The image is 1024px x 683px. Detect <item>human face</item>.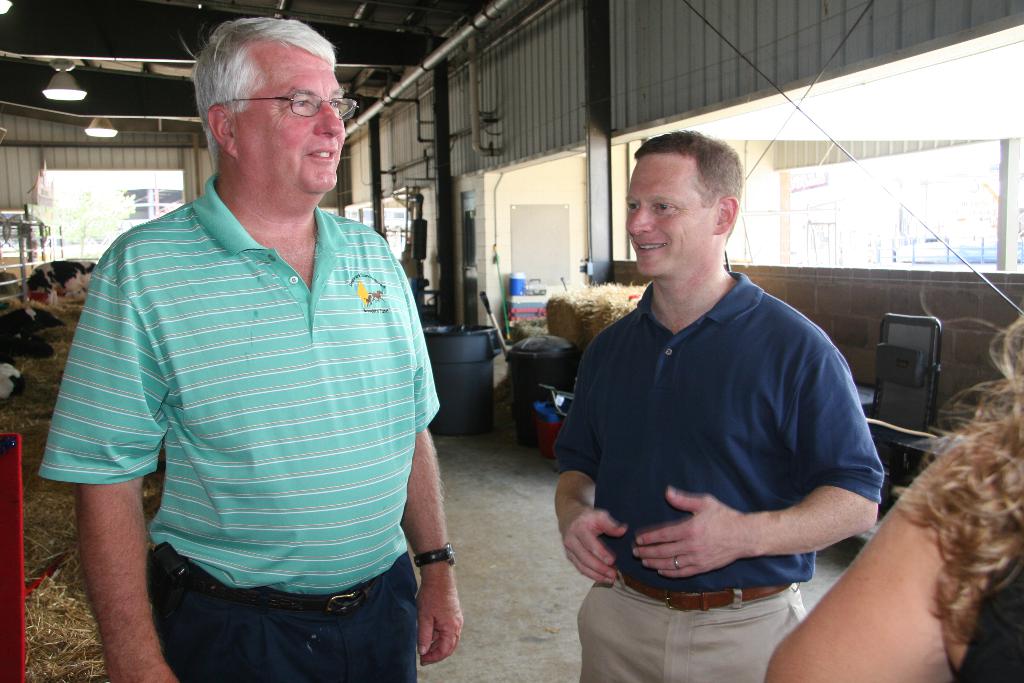
Detection: 625 159 717 284.
